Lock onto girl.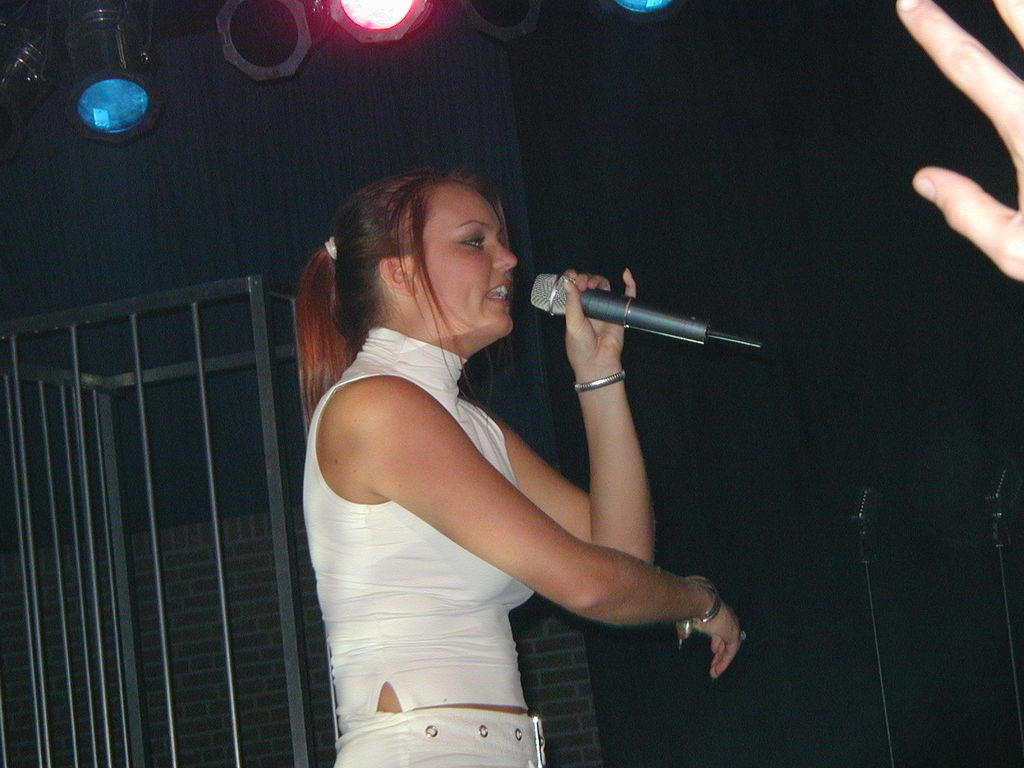
Locked: 299 163 750 767.
